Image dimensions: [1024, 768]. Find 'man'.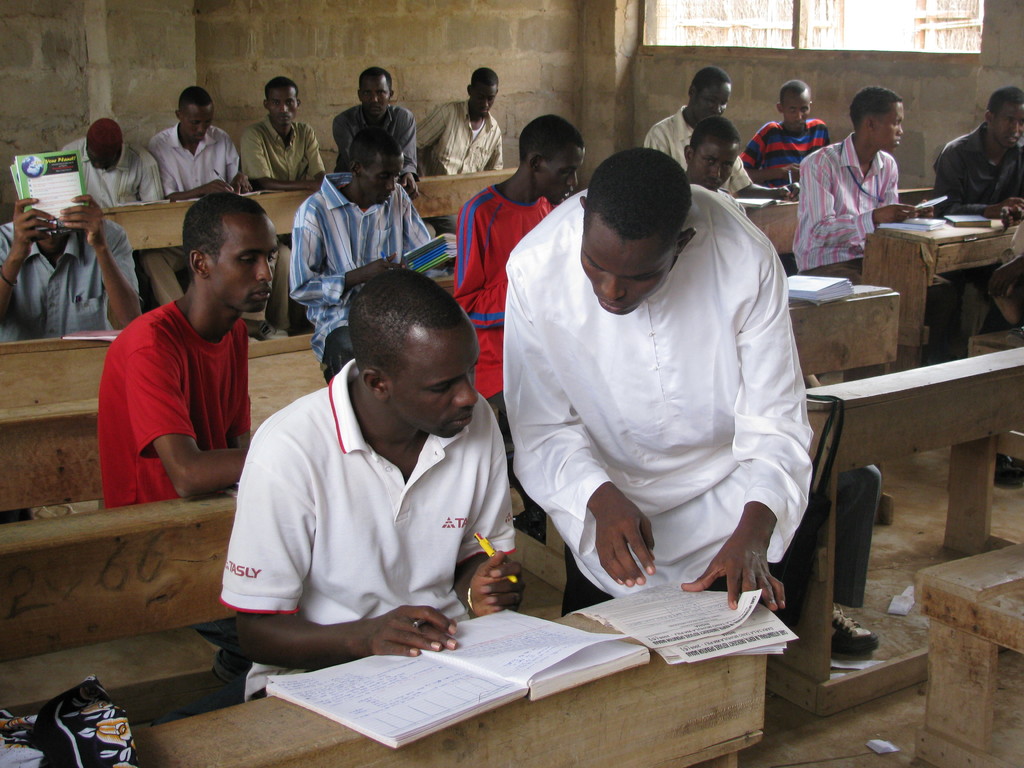
bbox=(646, 67, 801, 203).
